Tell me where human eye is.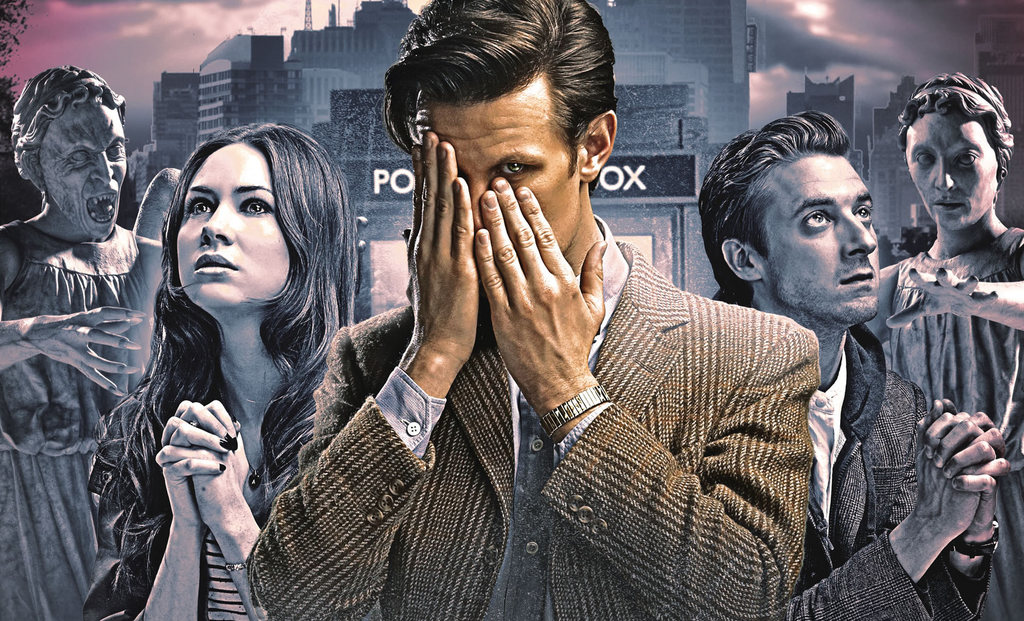
human eye is at 181,193,213,220.
